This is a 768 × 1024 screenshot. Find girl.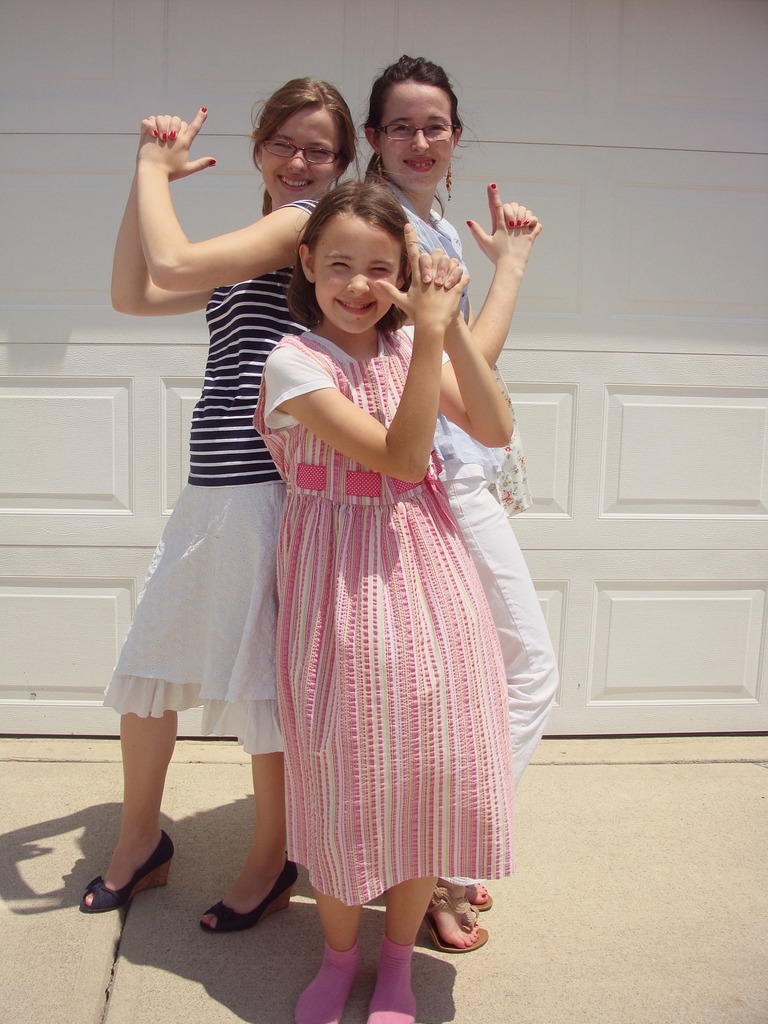
Bounding box: x1=351 y1=49 x2=546 y2=952.
